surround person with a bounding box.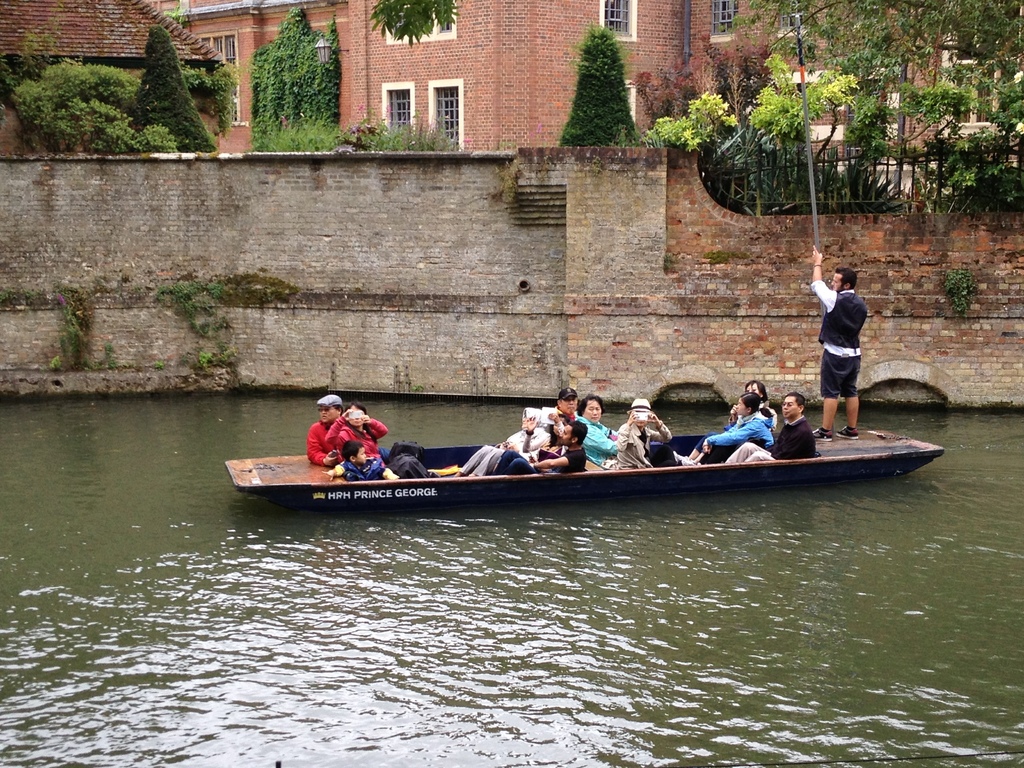
[684, 395, 773, 462].
